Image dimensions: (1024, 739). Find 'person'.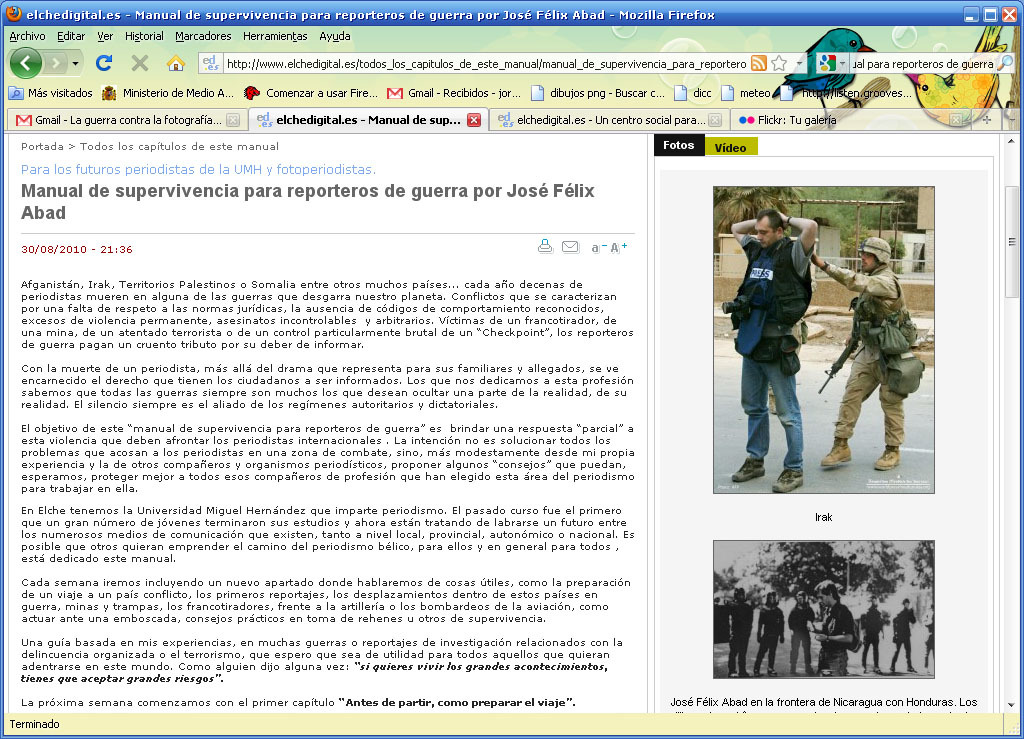
[922, 607, 938, 668].
